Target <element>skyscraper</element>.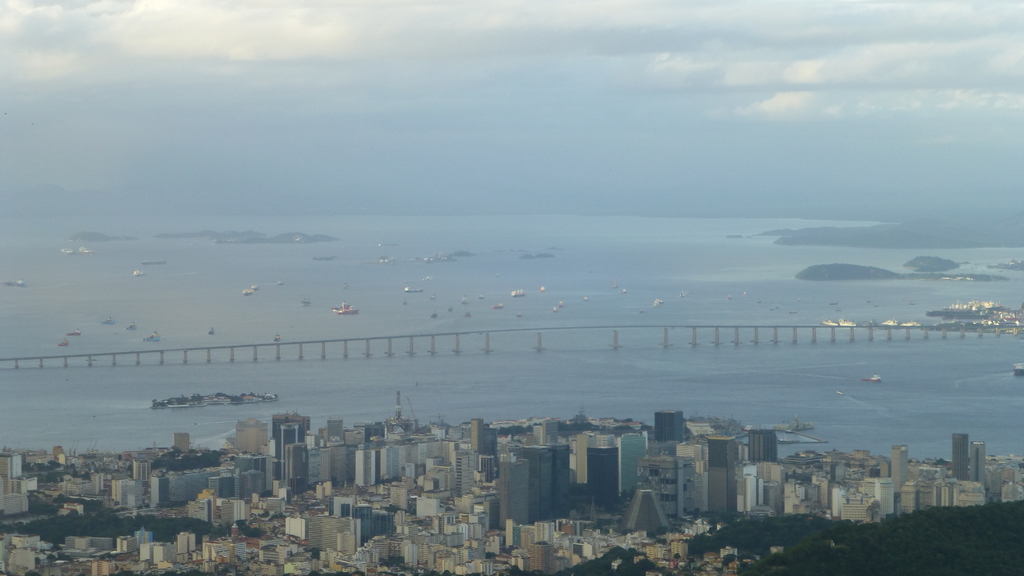
Target region: {"x1": 497, "y1": 456, "x2": 531, "y2": 527}.
